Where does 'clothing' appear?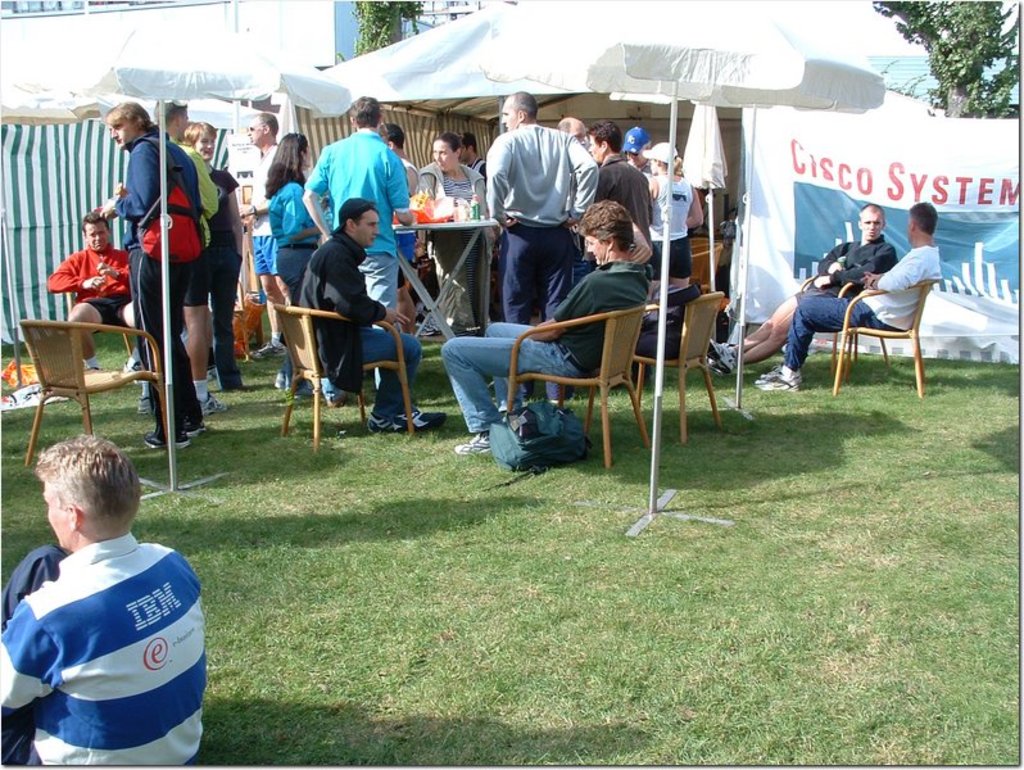
Appears at bbox=[393, 162, 423, 290].
